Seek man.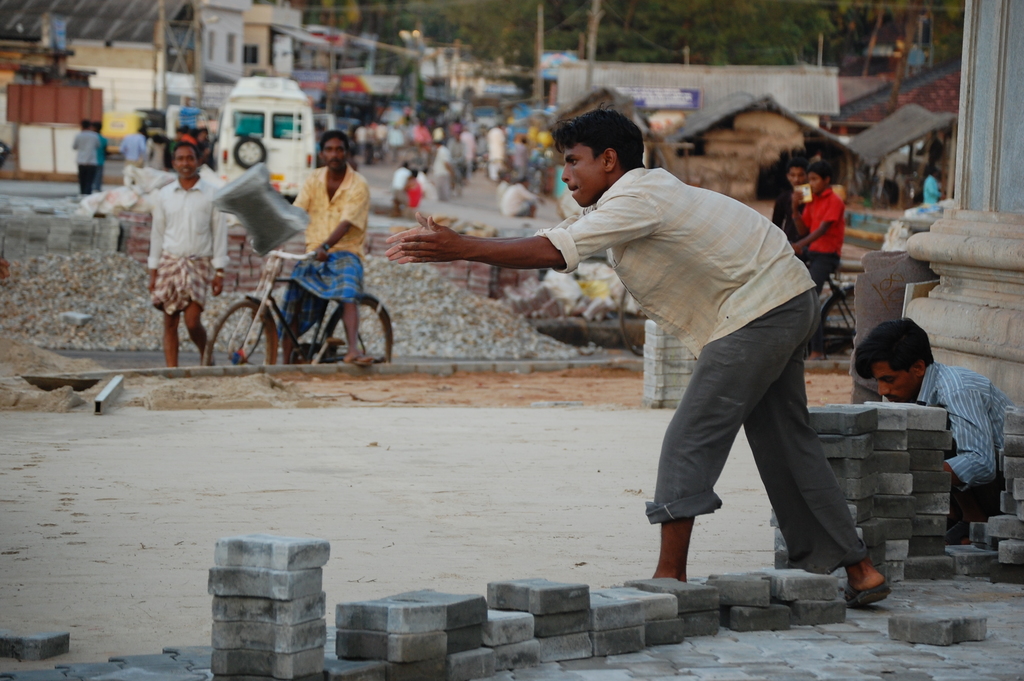
Rect(138, 136, 237, 369).
